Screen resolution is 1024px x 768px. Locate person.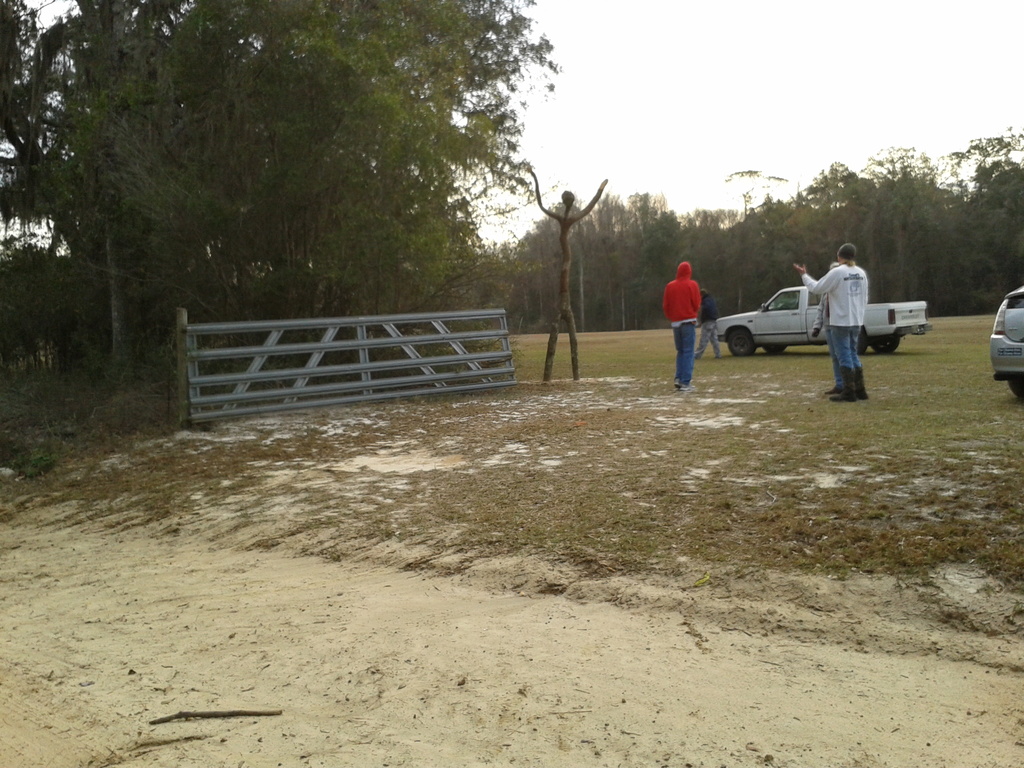
bbox=(691, 288, 722, 356).
